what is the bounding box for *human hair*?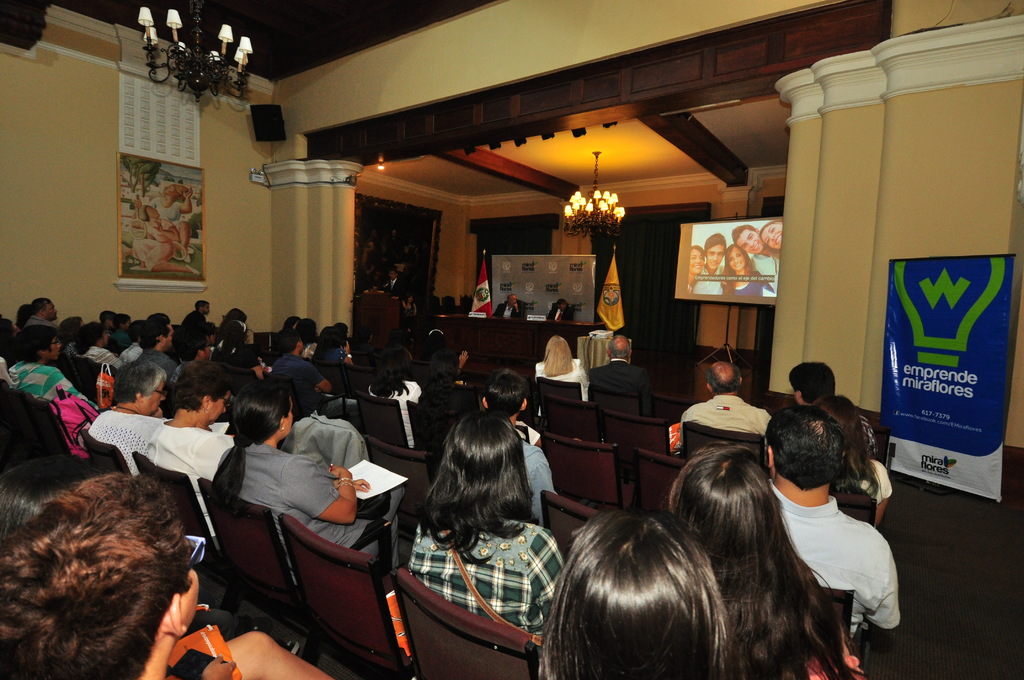
(x1=412, y1=407, x2=531, y2=568).
